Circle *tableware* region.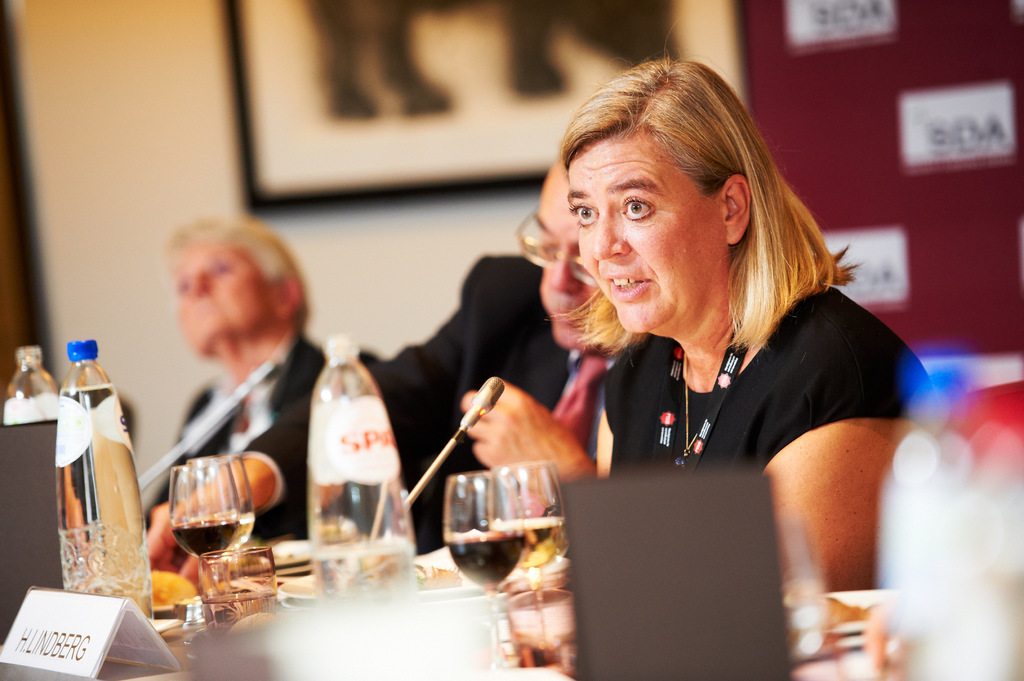
Region: <bbox>169, 458, 241, 615</bbox>.
